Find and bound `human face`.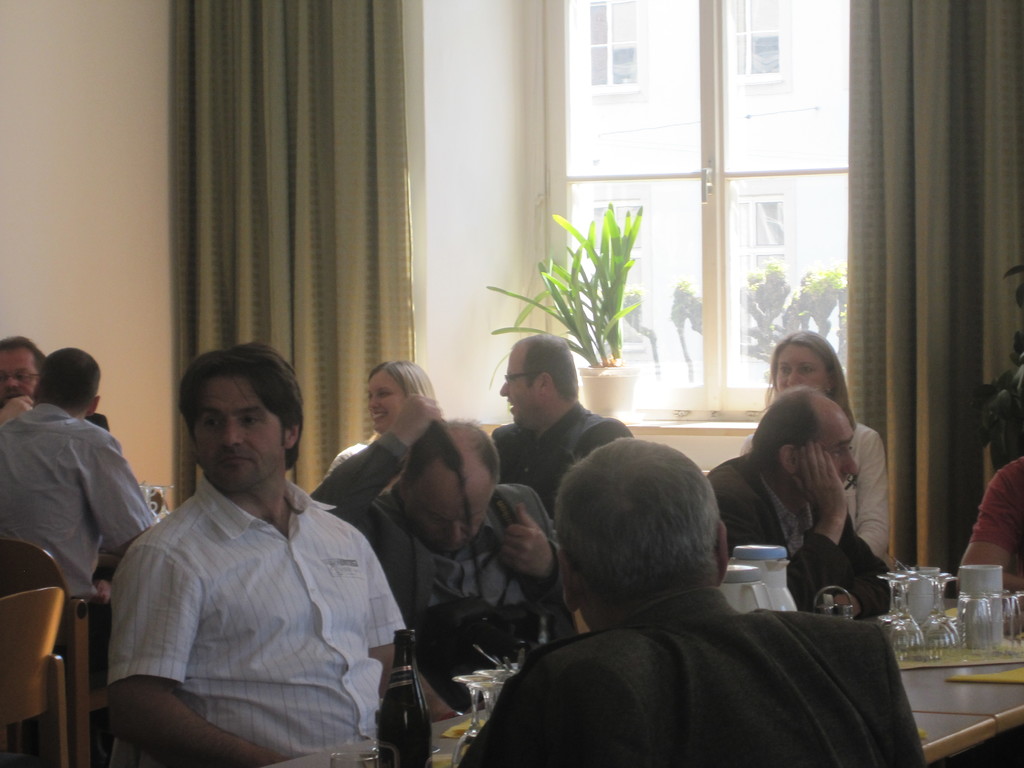
Bound: detection(808, 407, 862, 481).
